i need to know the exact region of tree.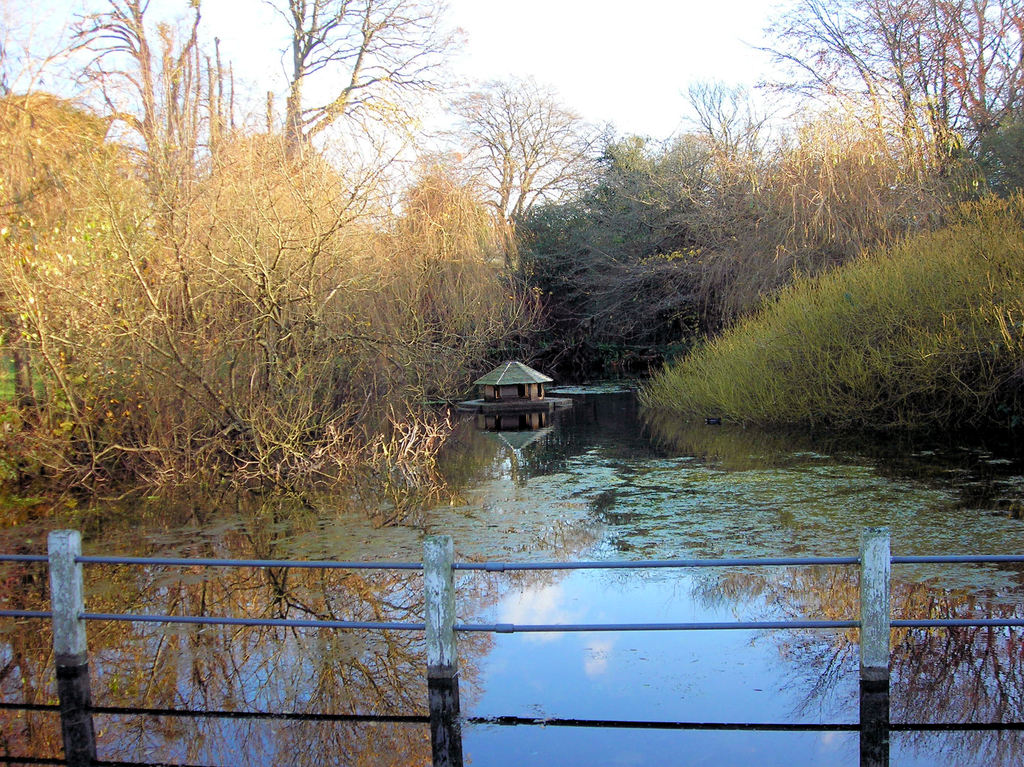
Region: 735,0,938,172.
